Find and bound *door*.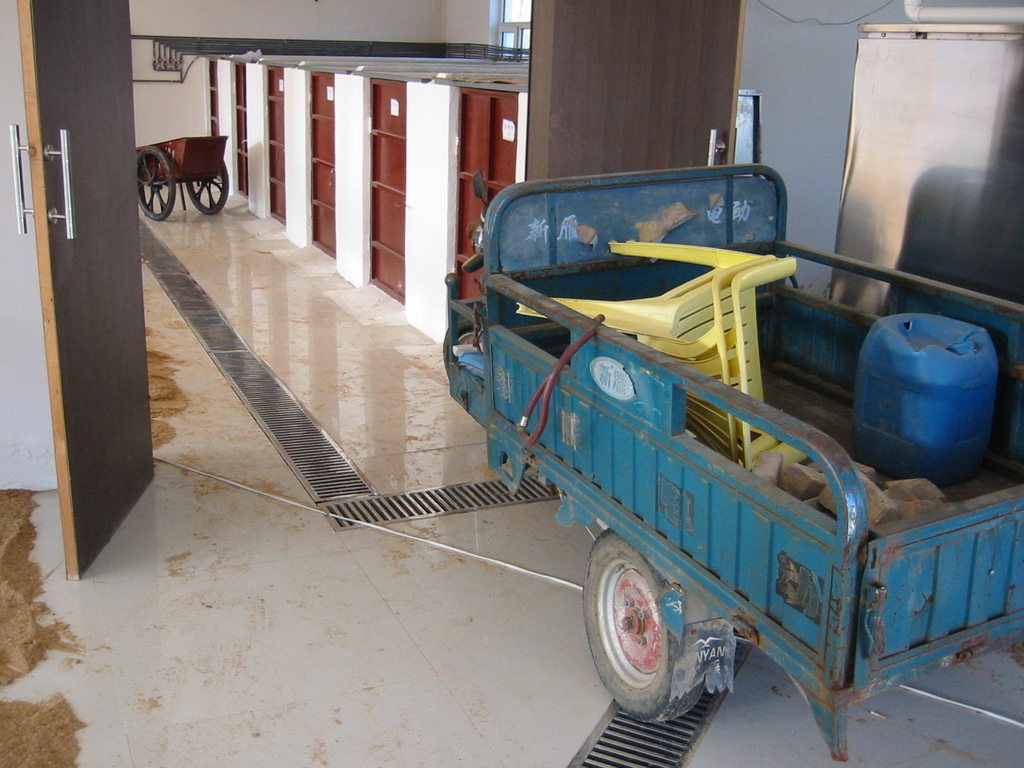
Bound: 235/61/247/200.
